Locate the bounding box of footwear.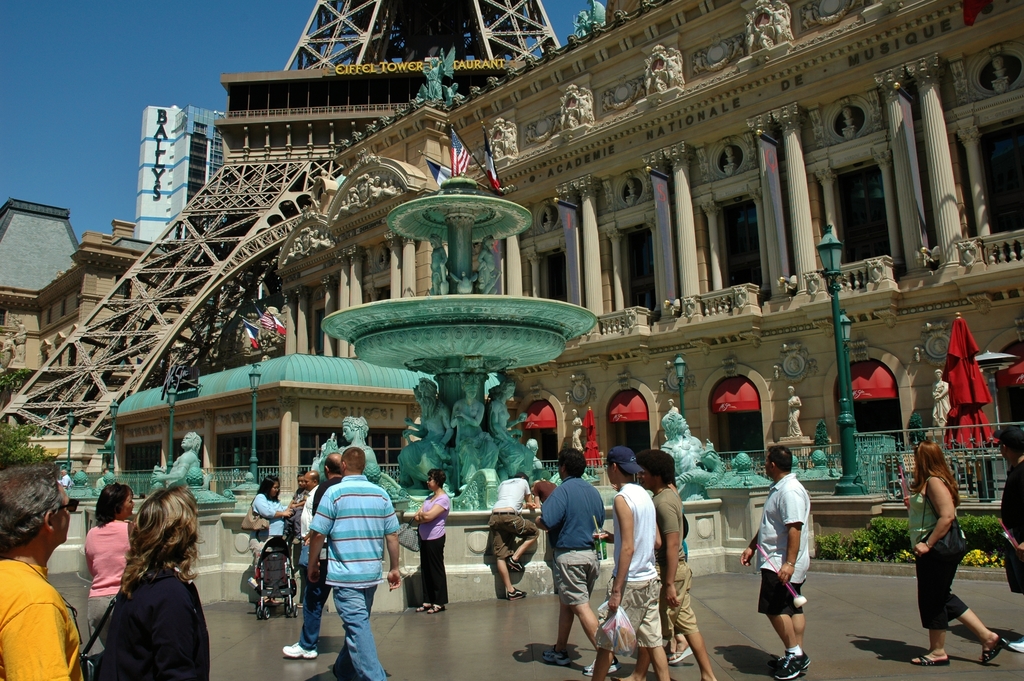
Bounding box: 506 589 525 603.
